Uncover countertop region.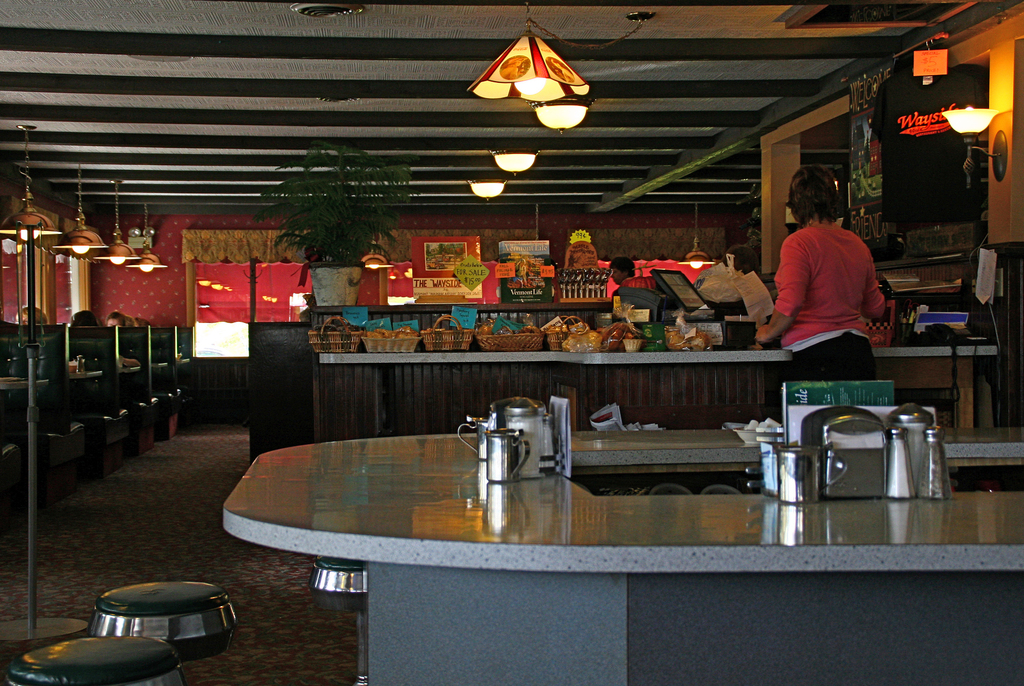
Uncovered: Rect(221, 420, 1023, 680).
